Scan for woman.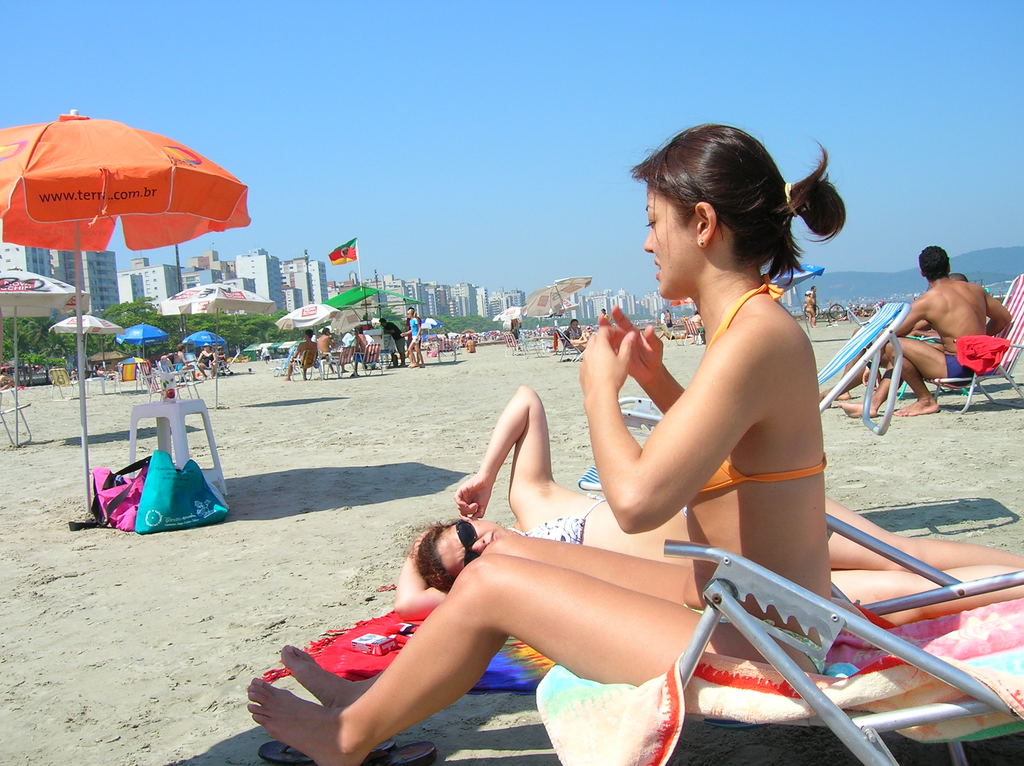
Scan result: (391, 383, 1023, 629).
